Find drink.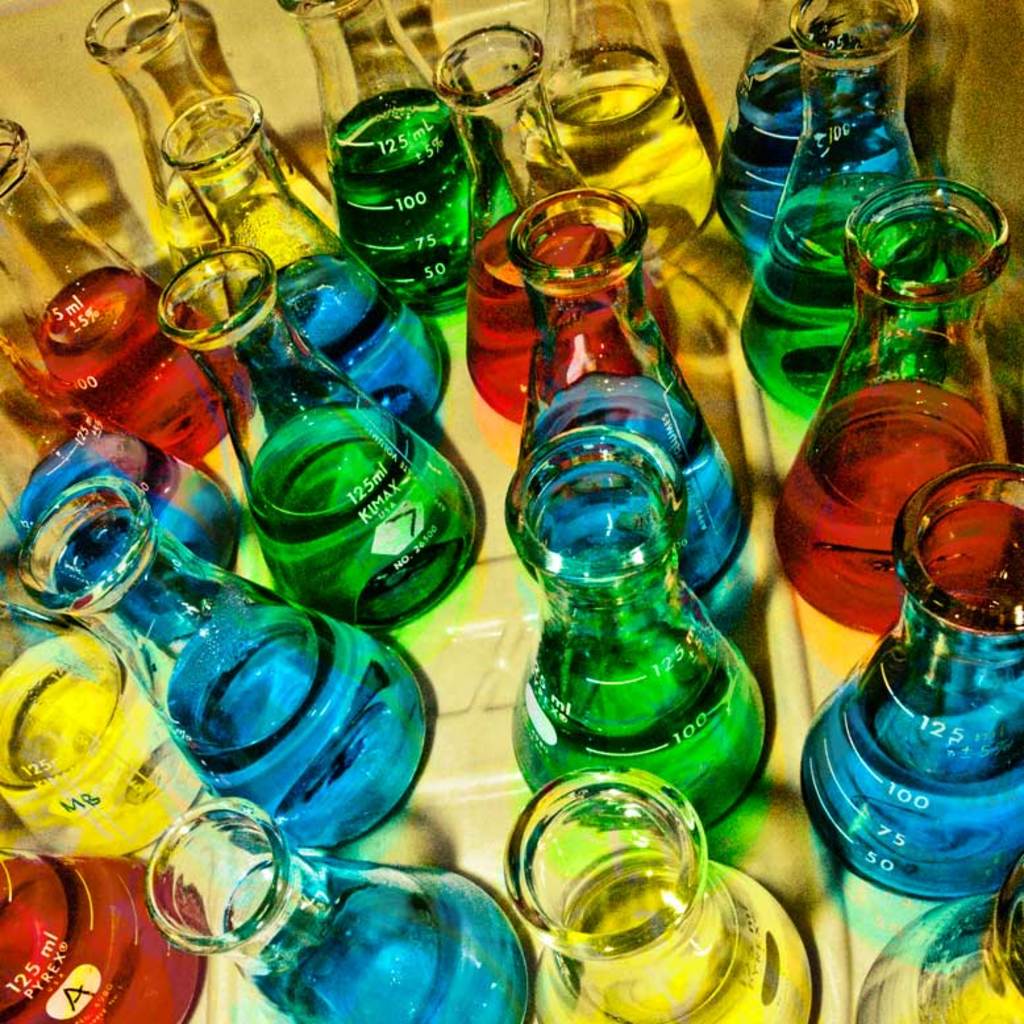
(774, 187, 1019, 637).
